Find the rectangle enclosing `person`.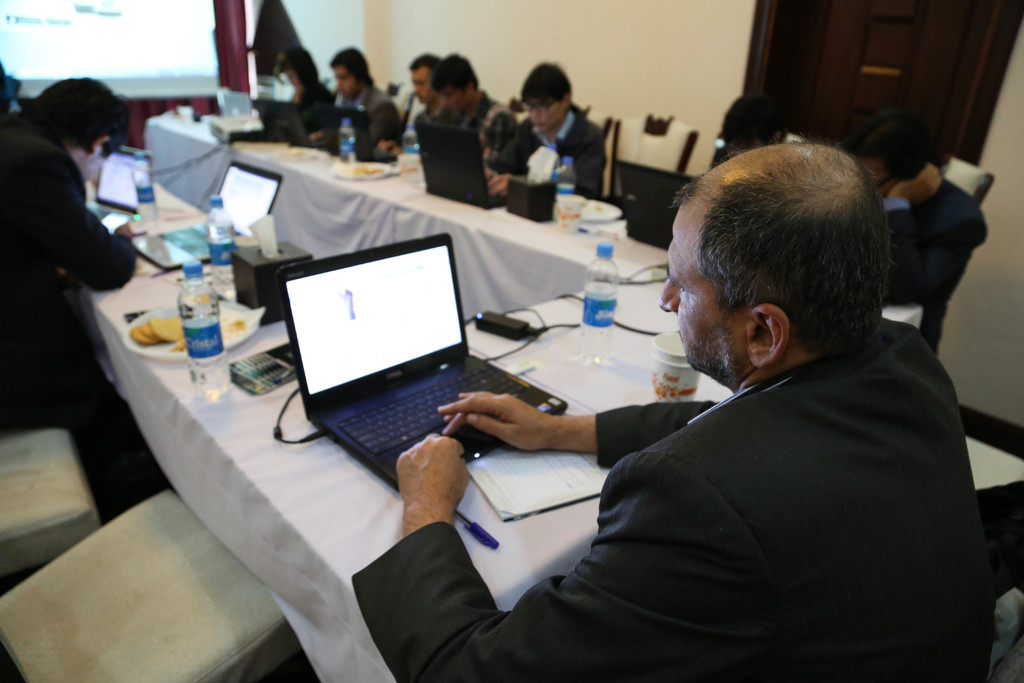
[14,49,154,361].
